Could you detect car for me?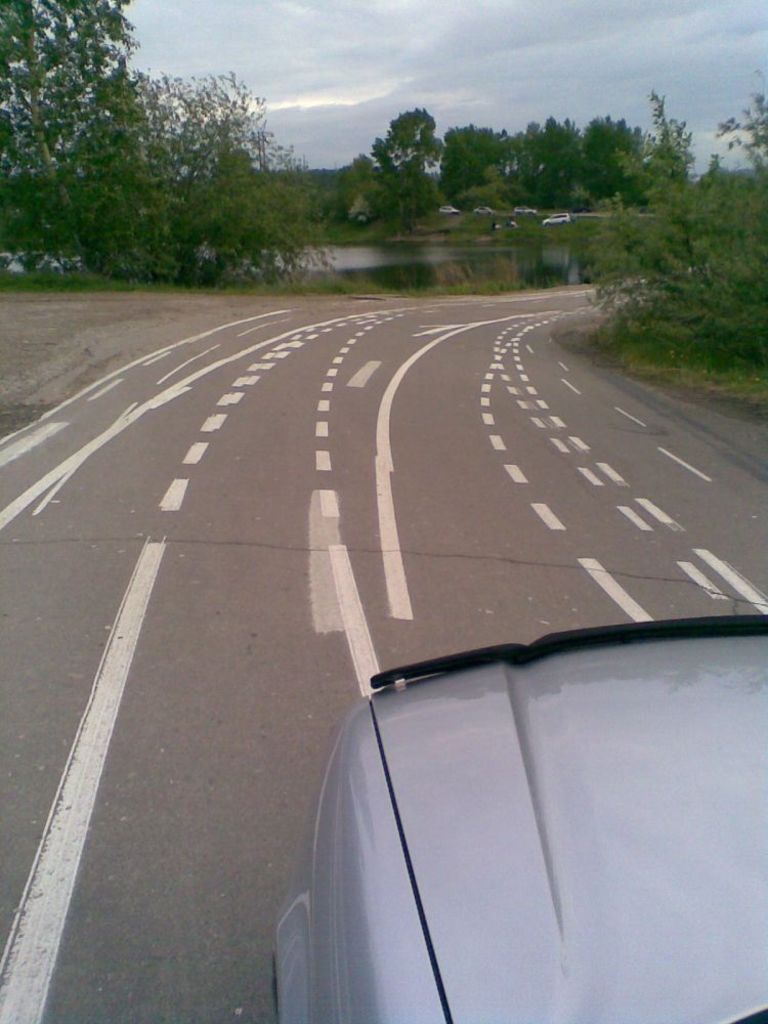
Detection result: detection(281, 609, 767, 1023).
